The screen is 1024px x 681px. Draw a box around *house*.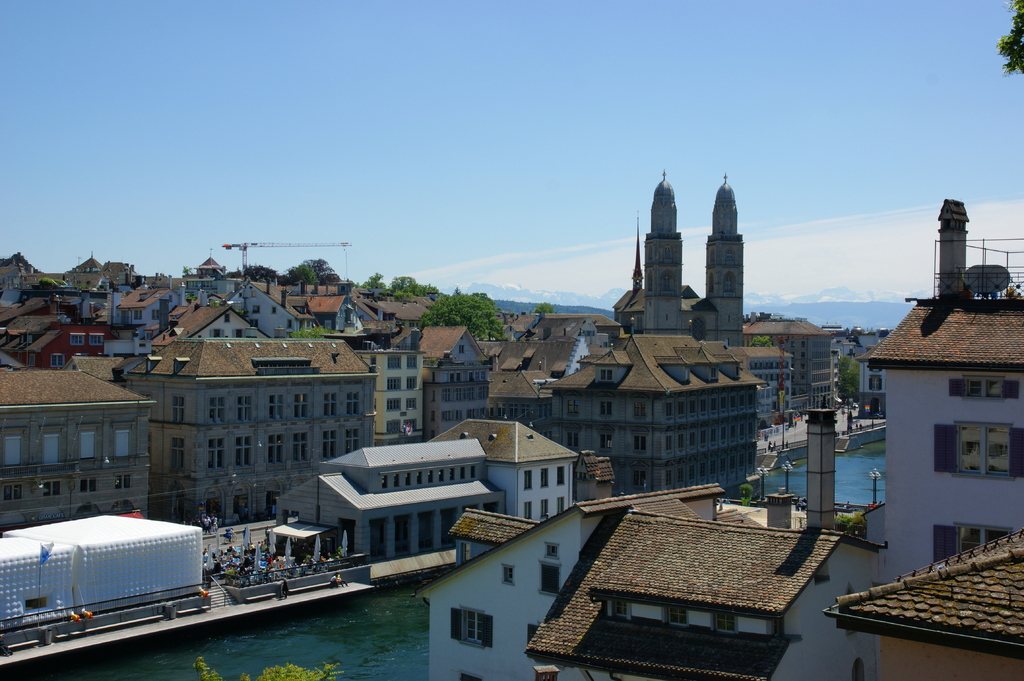
[left=332, top=284, right=380, bottom=332].
